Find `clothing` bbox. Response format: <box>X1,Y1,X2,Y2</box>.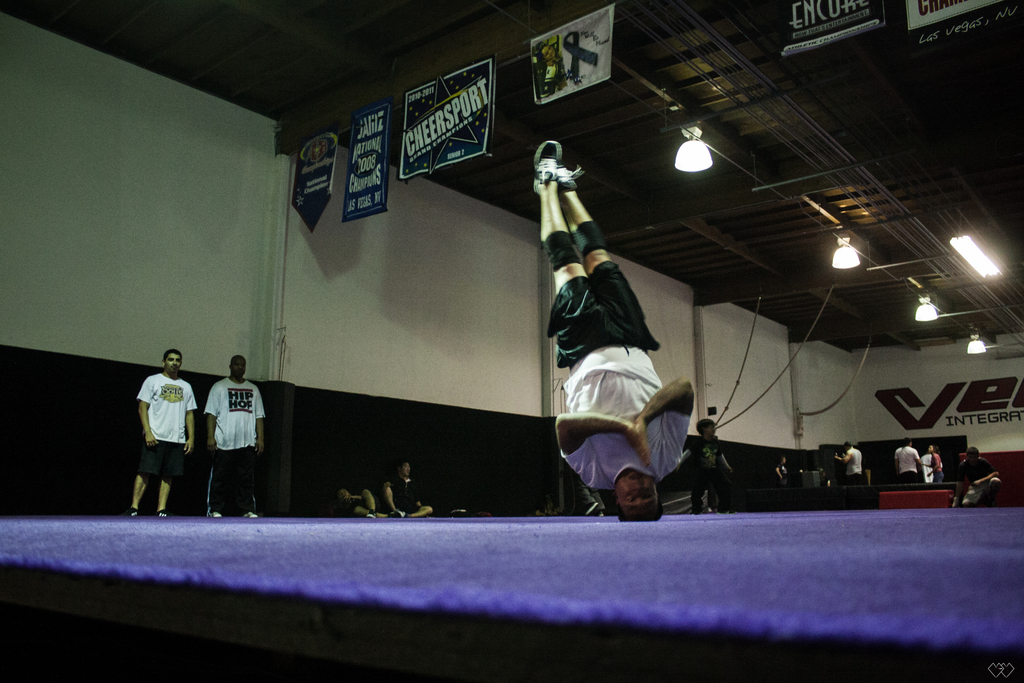
<box>956,462,998,507</box>.
